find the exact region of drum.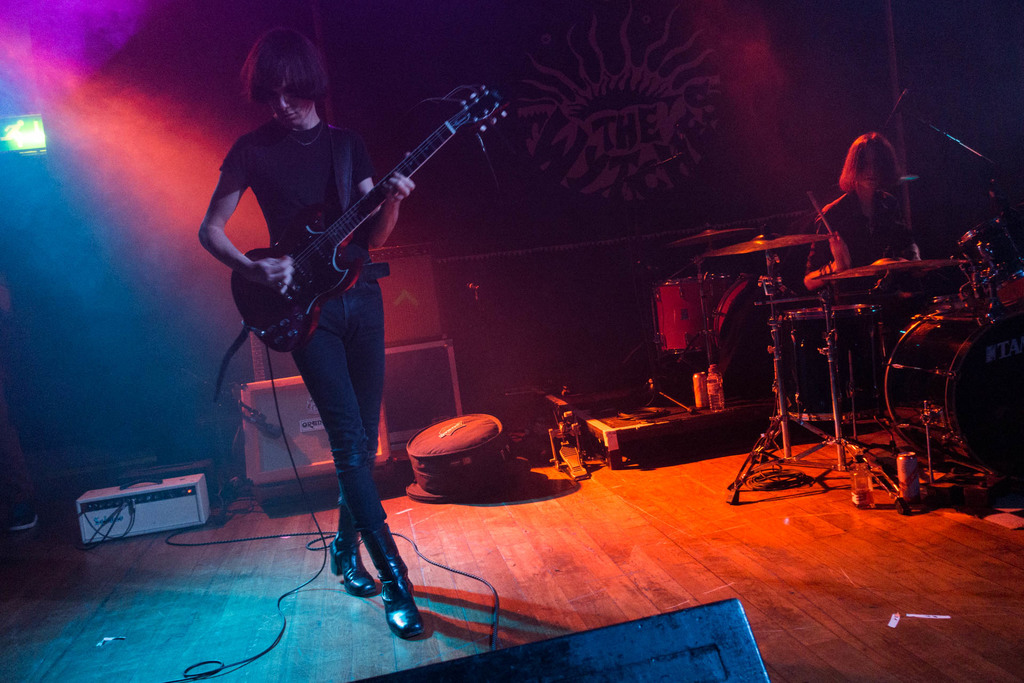
Exact region: <region>956, 217, 1023, 310</region>.
